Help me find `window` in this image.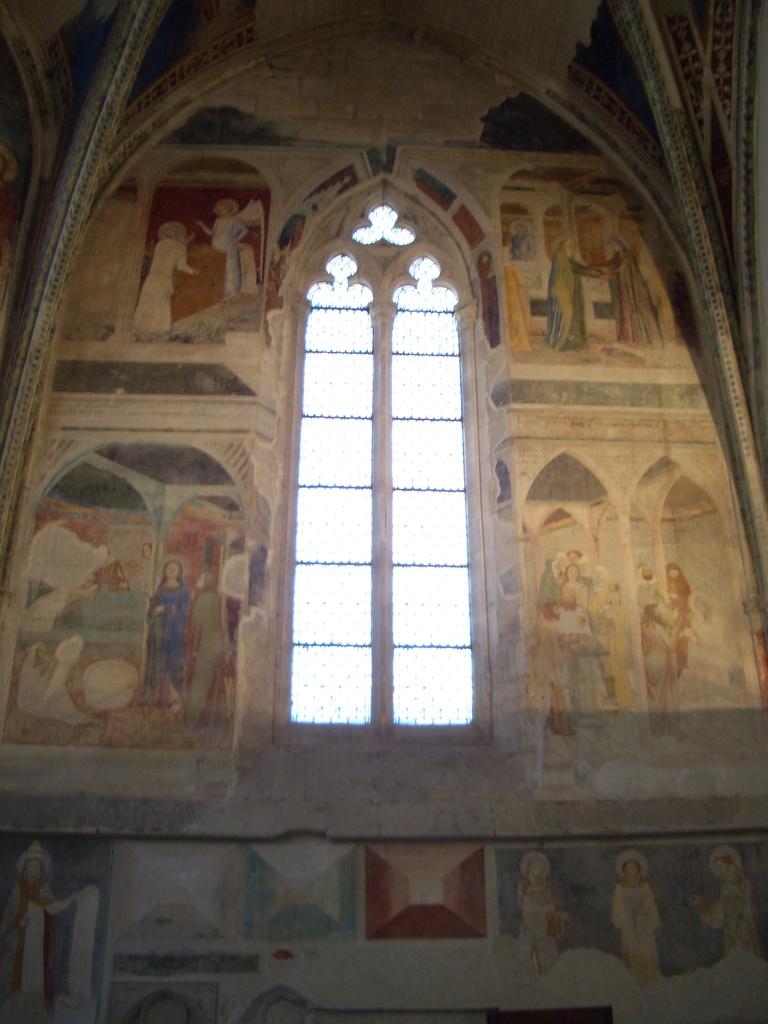
Found it: BBox(284, 163, 500, 780).
